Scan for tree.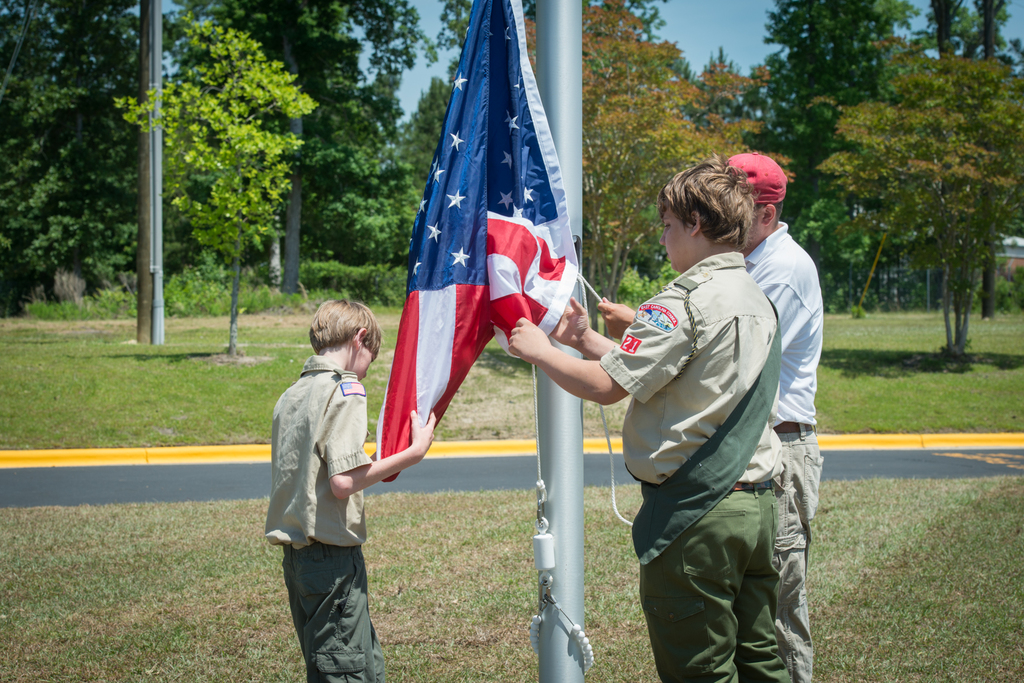
Scan result: select_region(964, 0, 1023, 325).
